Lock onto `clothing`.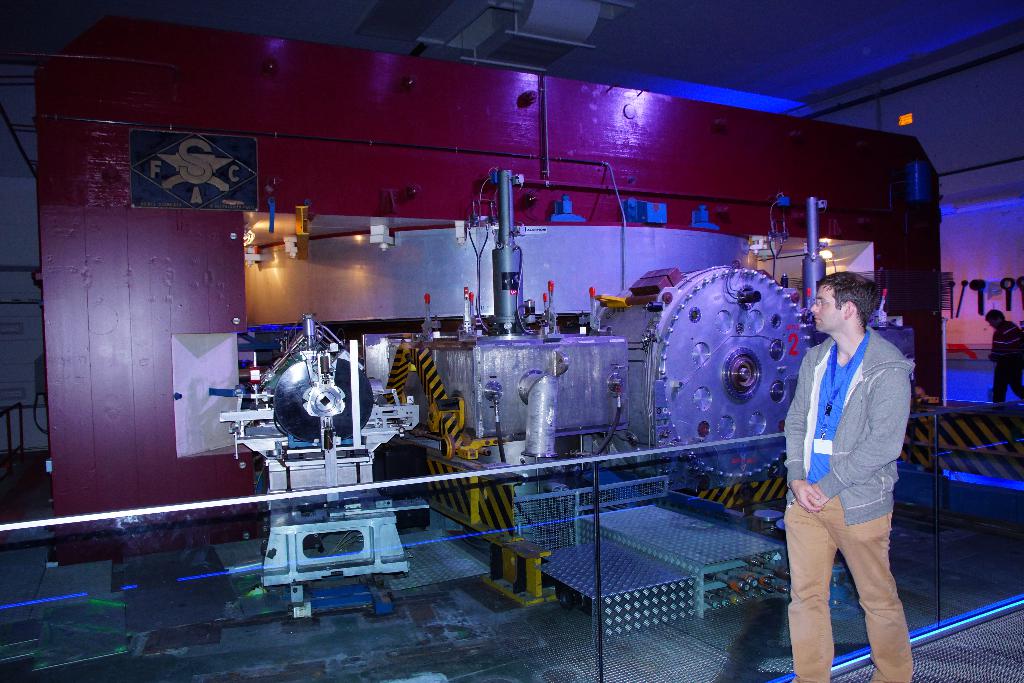
Locked: [left=750, top=280, right=932, bottom=661].
